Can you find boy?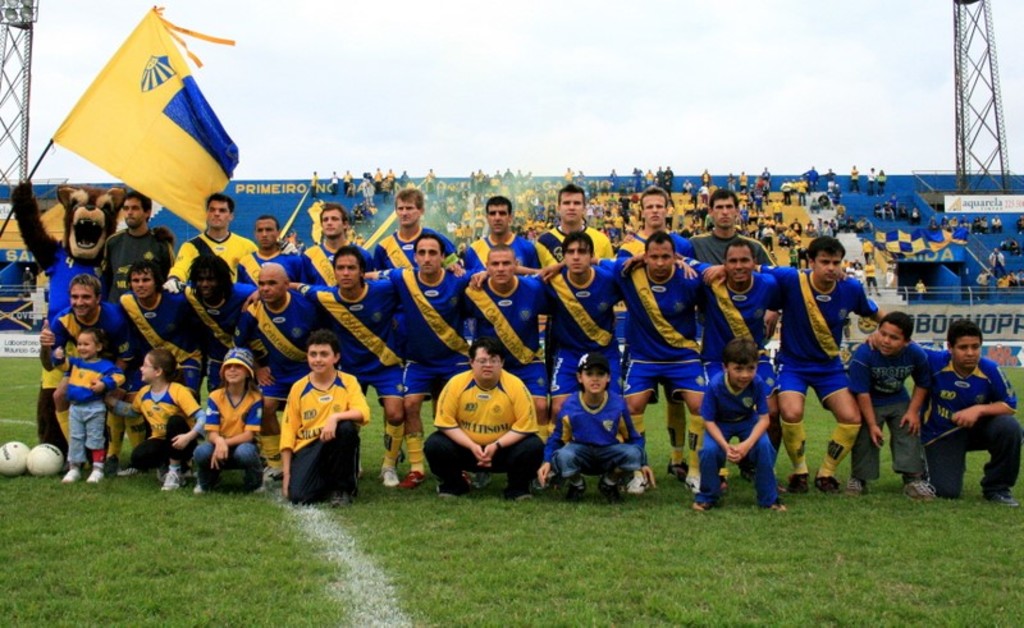
Yes, bounding box: detection(547, 362, 657, 500).
